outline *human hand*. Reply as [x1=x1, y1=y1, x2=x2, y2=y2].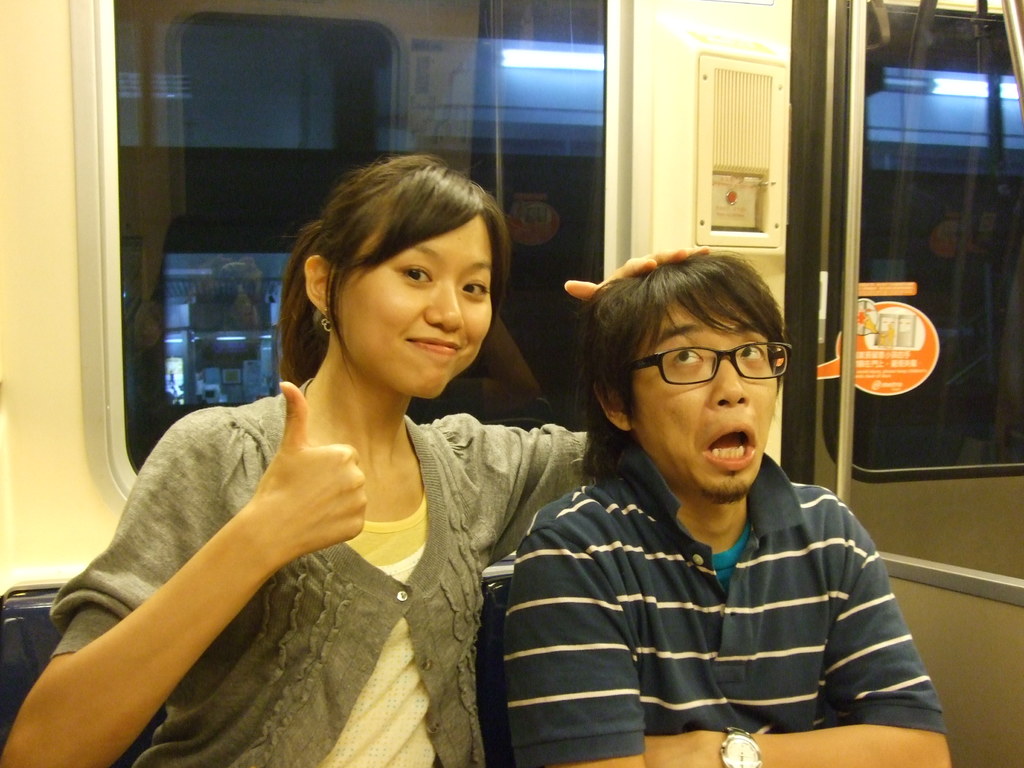
[x1=645, y1=729, x2=707, y2=767].
